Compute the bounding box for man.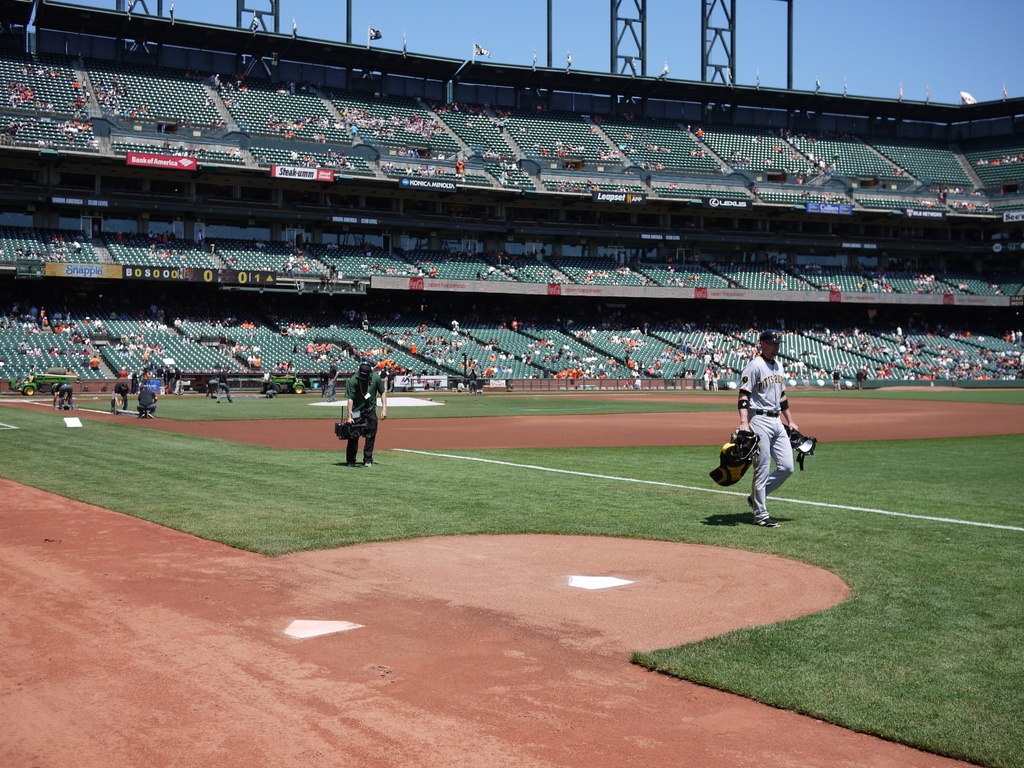
[left=451, top=316, right=459, bottom=332].
